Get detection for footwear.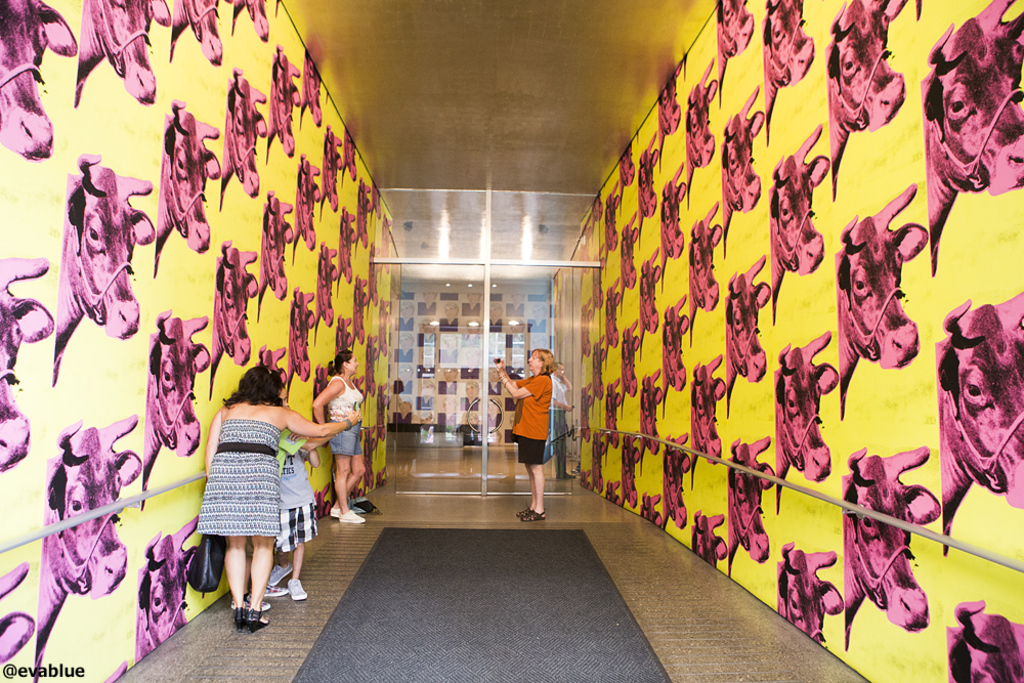
Detection: left=243, top=602, right=273, bottom=634.
